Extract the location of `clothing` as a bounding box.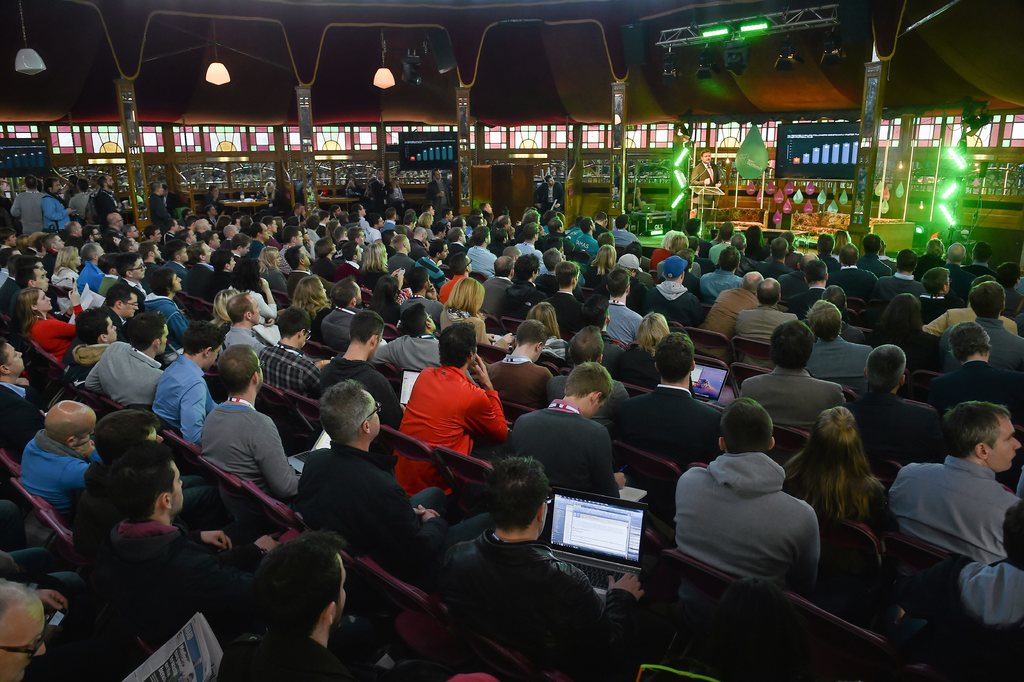
l=786, t=250, r=803, b=276.
